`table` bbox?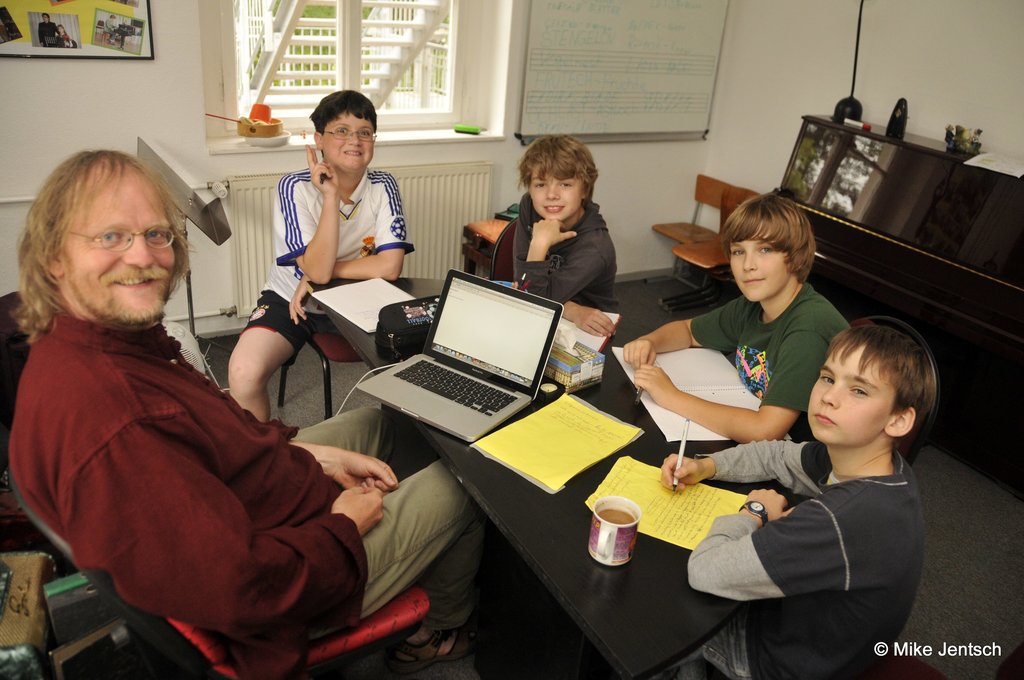
<bbox>302, 279, 822, 679</bbox>
